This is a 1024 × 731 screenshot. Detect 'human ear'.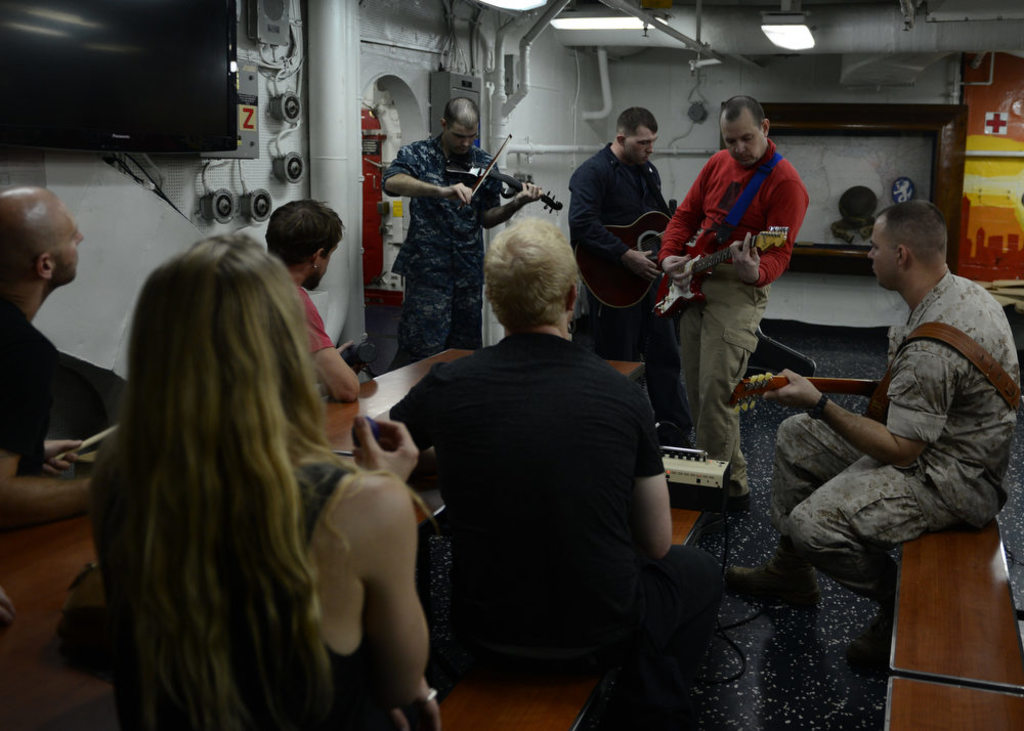
x1=567 y1=283 x2=578 y2=310.
